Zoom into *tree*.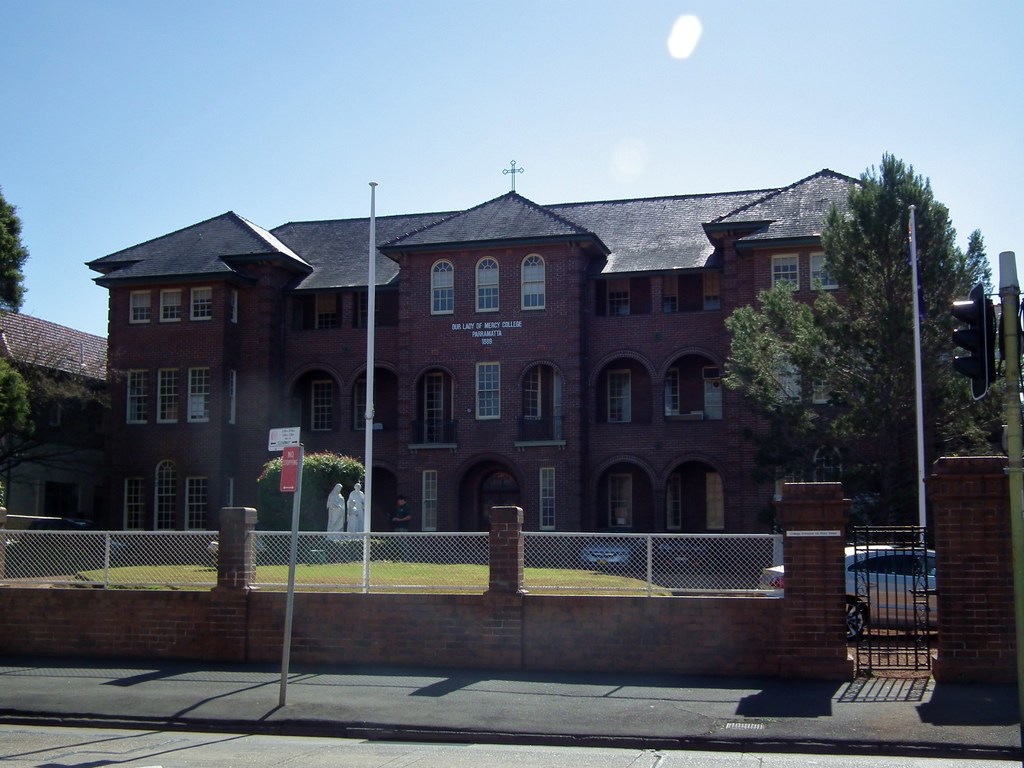
Zoom target: locate(253, 450, 369, 561).
